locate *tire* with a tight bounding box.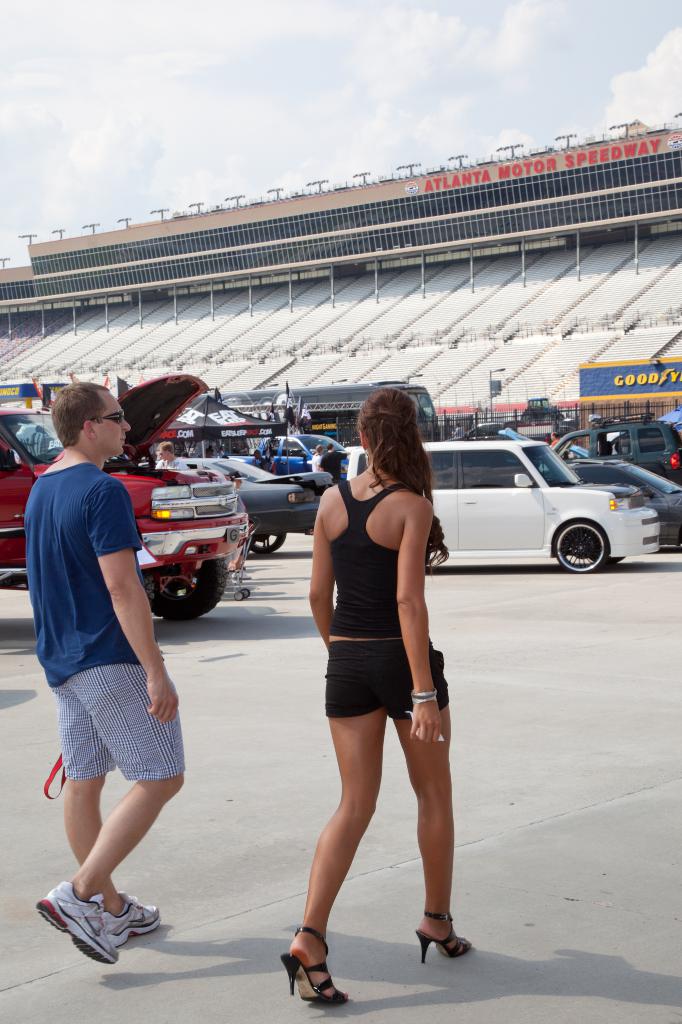
[left=244, top=588, right=251, bottom=600].
